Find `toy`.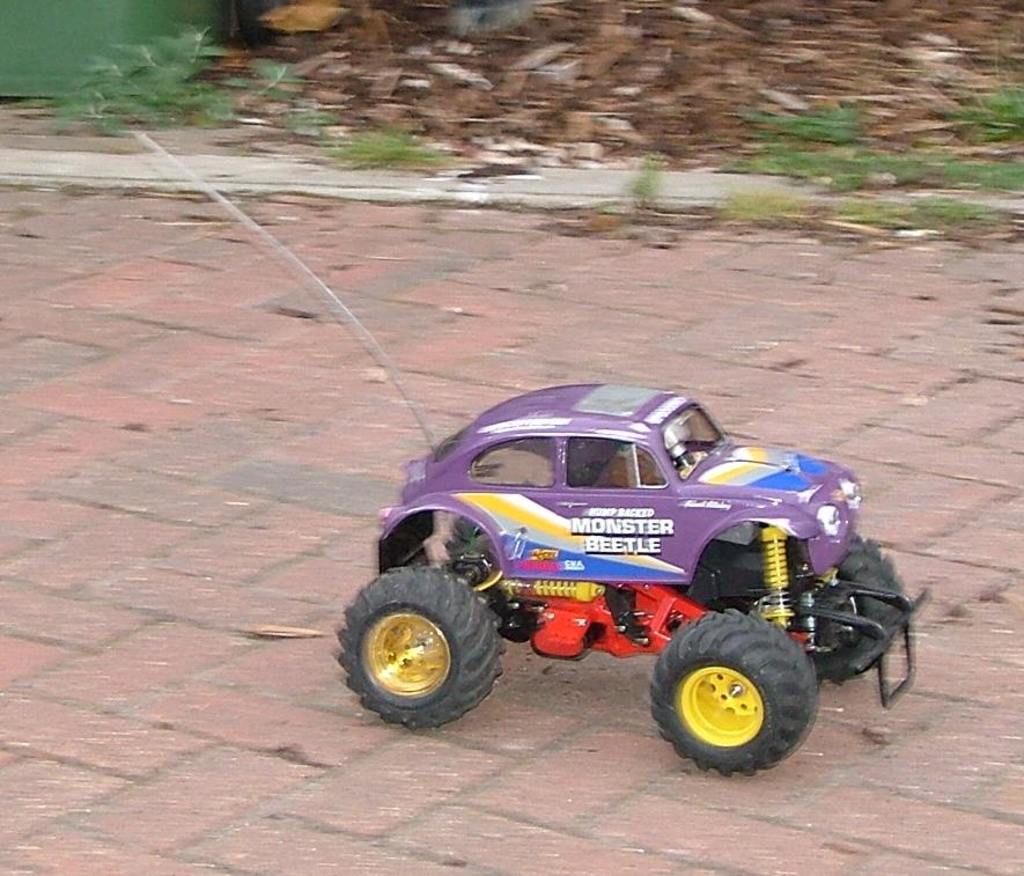
(128, 135, 937, 781).
